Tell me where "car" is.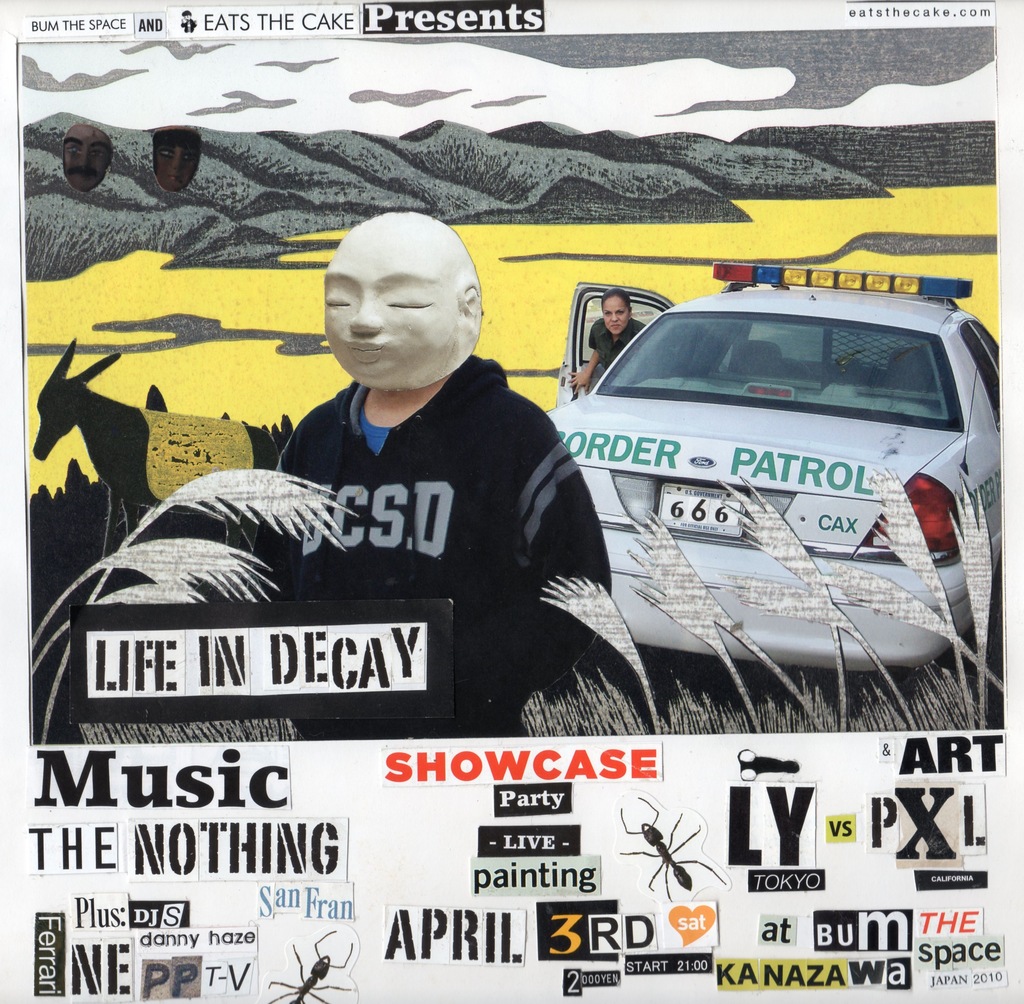
"car" is at l=539, t=266, r=1023, b=669.
